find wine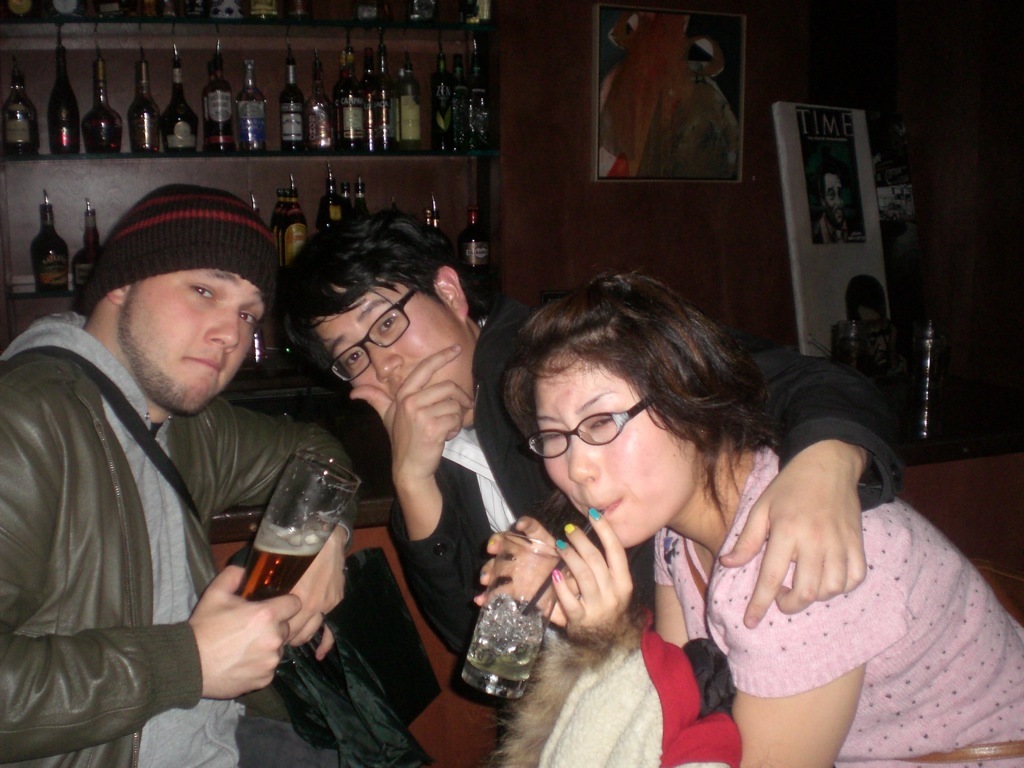
BBox(392, 49, 420, 153)
